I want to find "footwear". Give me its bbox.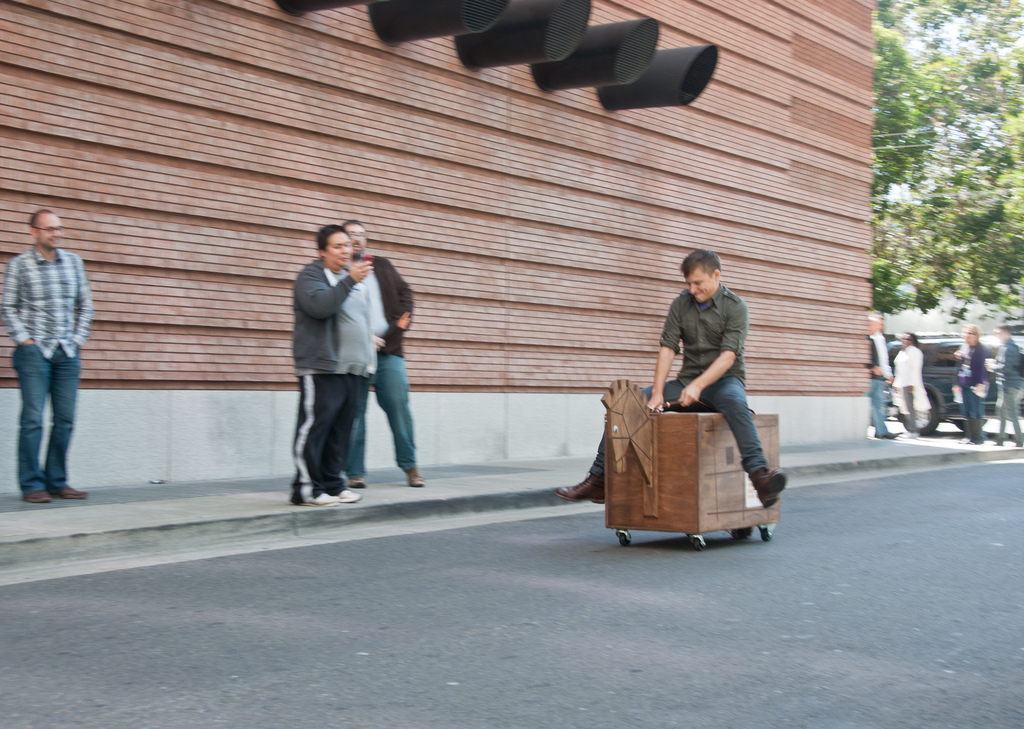
<bbox>55, 485, 89, 499</bbox>.
